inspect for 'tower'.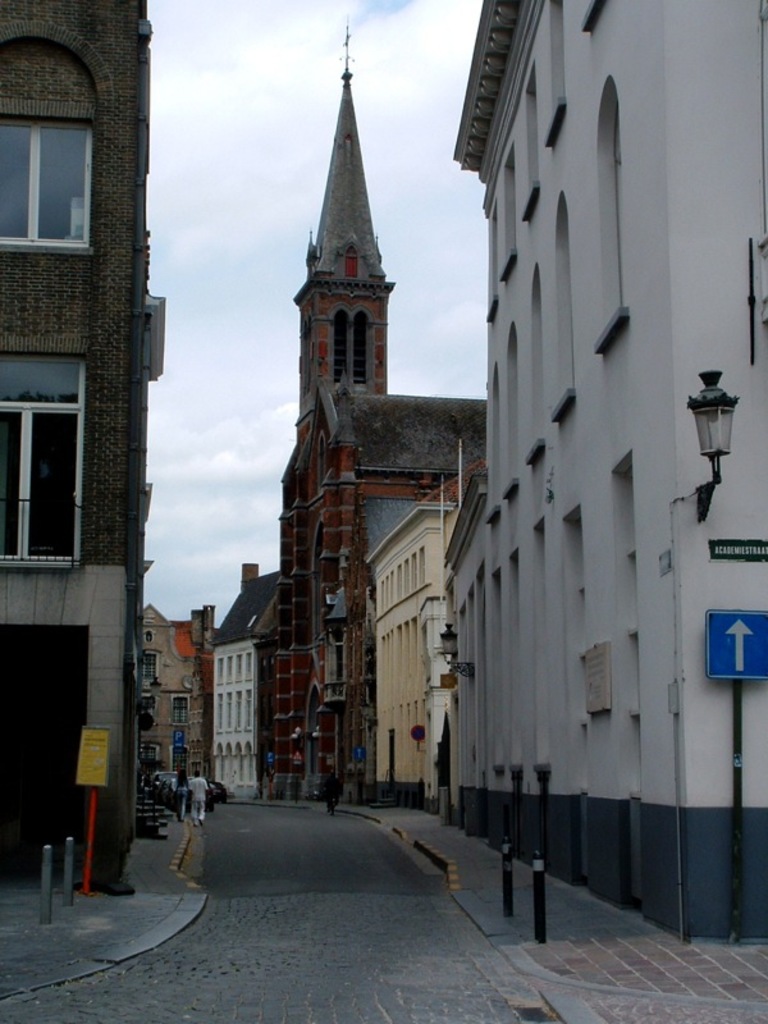
Inspection: bbox(371, 494, 448, 804).
